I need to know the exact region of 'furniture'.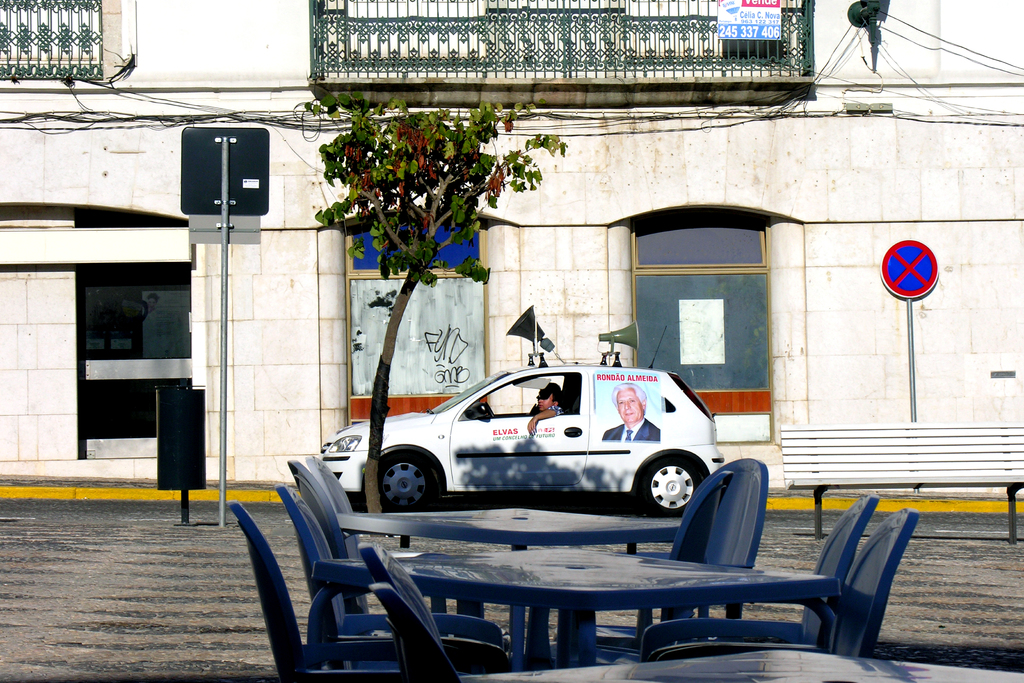
Region: l=779, t=422, r=1023, b=544.
